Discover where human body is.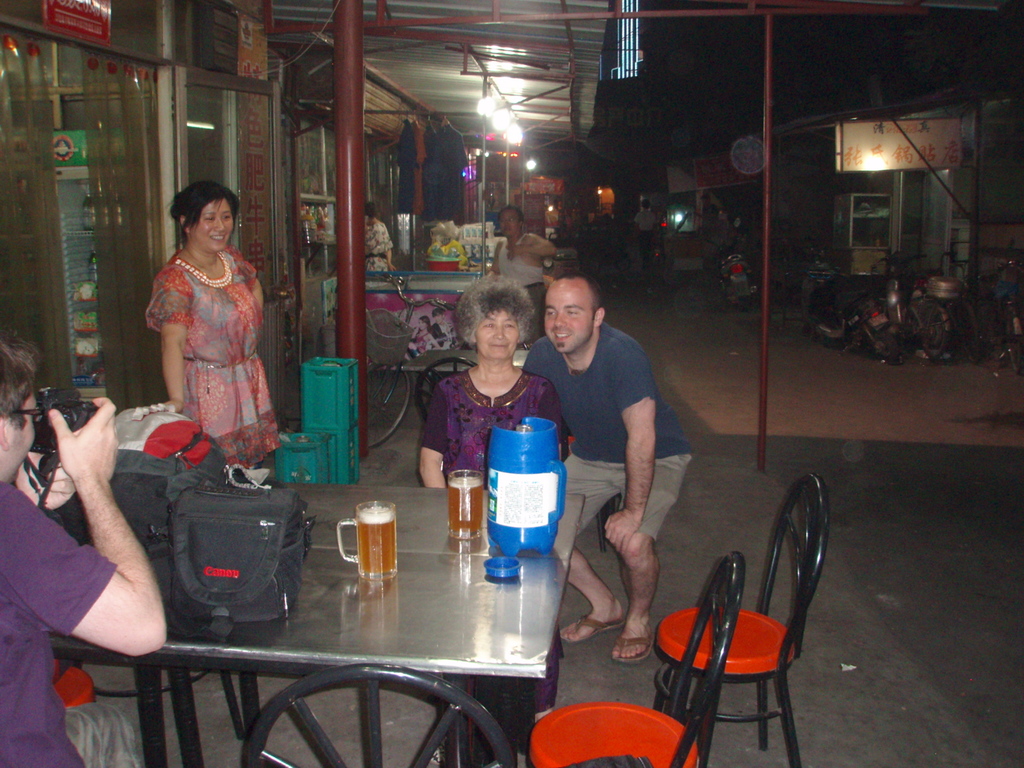
Discovered at (138,172,272,461).
